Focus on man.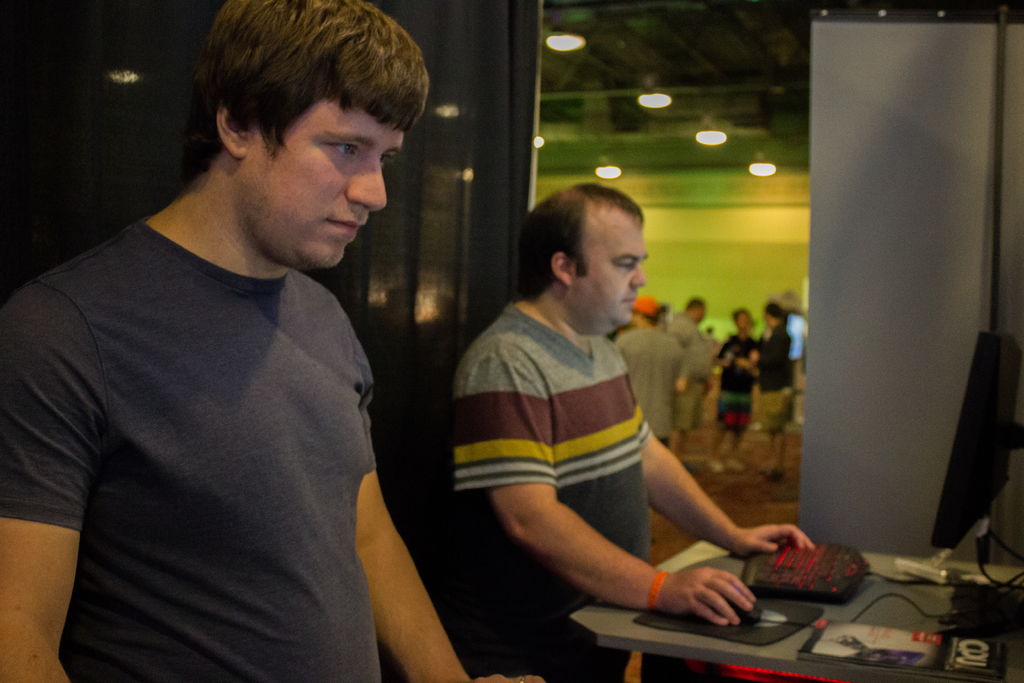
Focused at [left=6, top=12, right=484, bottom=672].
